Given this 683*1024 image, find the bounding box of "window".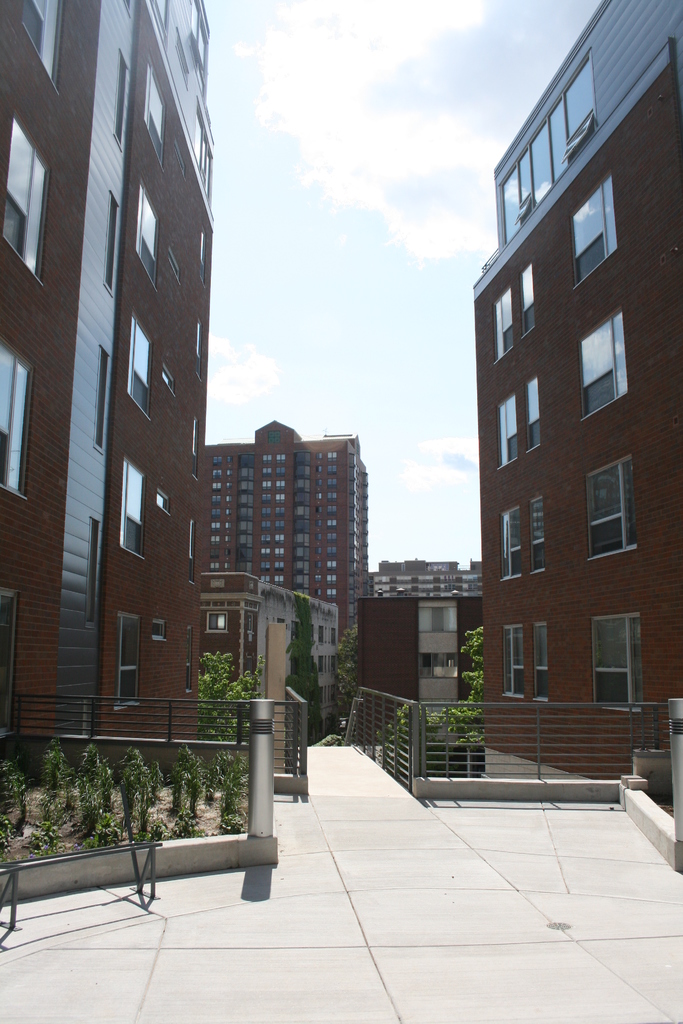
x1=294 y1=477 x2=306 y2=493.
